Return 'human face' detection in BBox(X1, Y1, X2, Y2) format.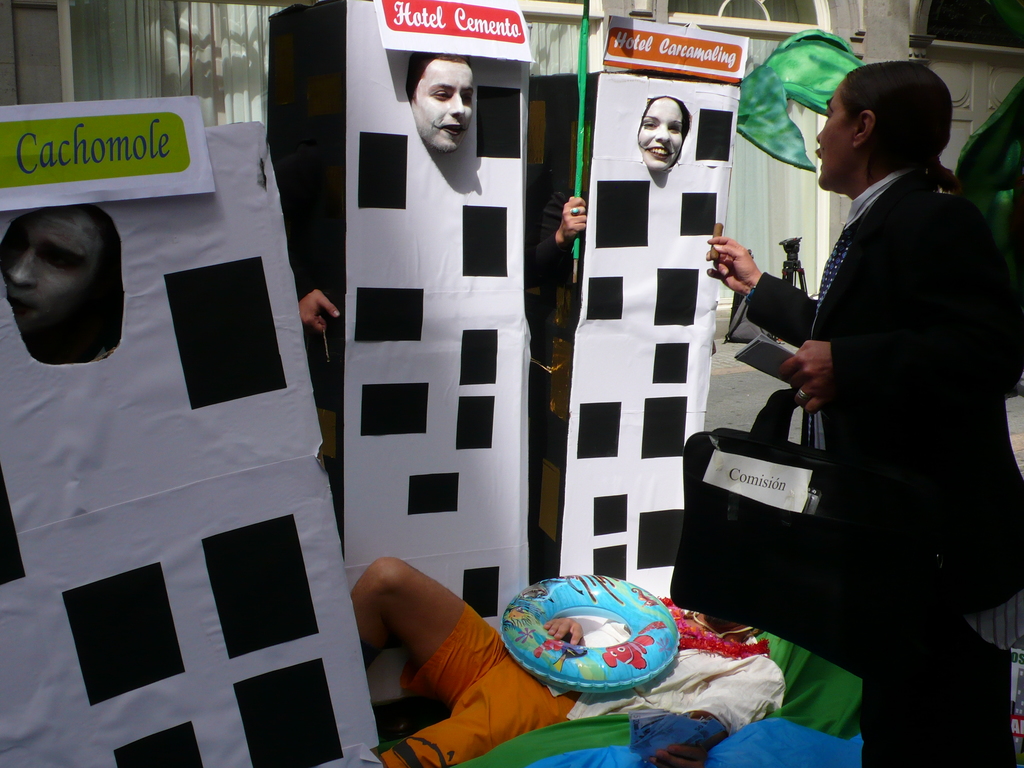
BBox(813, 79, 860, 193).
